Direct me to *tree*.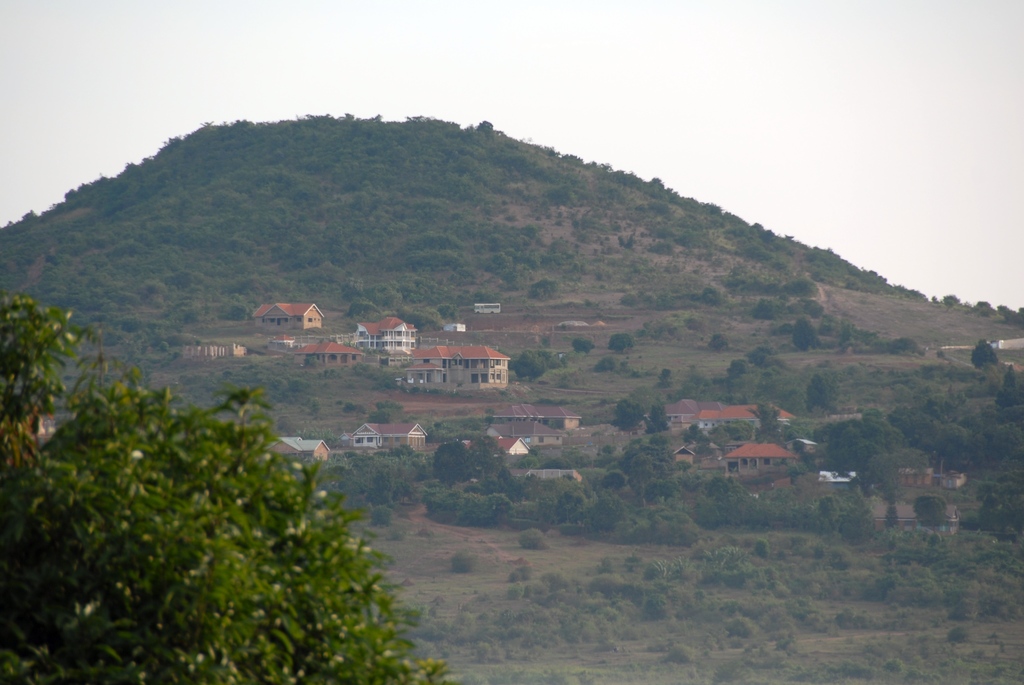
Direction: Rect(611, 331, 635, 346).
